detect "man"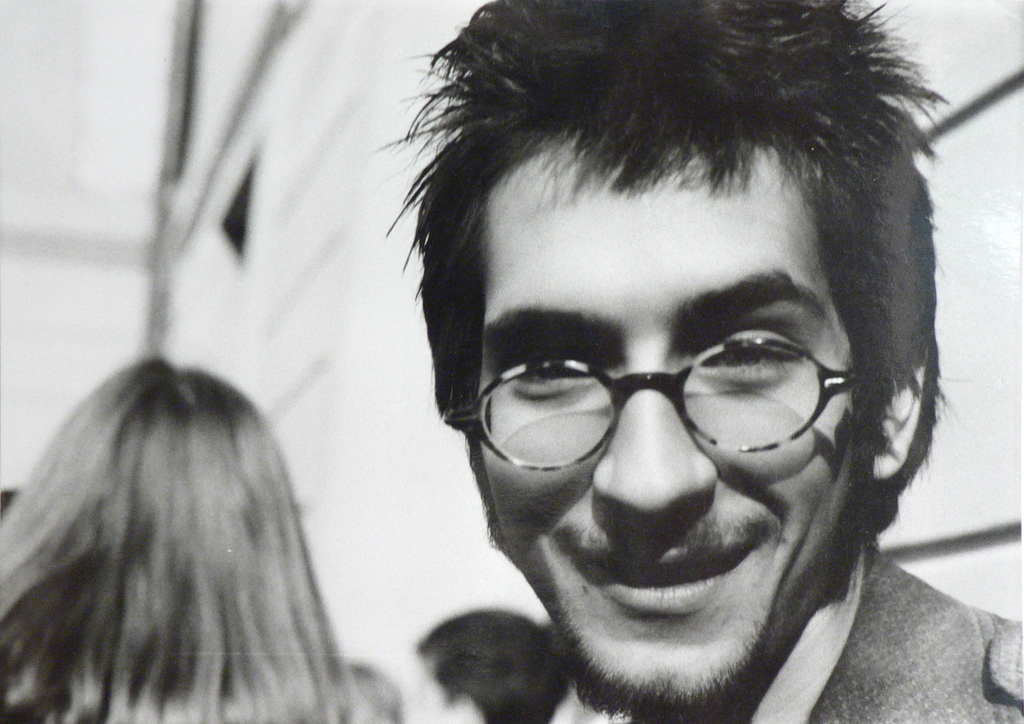
locate(382, 0, 1023, 723)
